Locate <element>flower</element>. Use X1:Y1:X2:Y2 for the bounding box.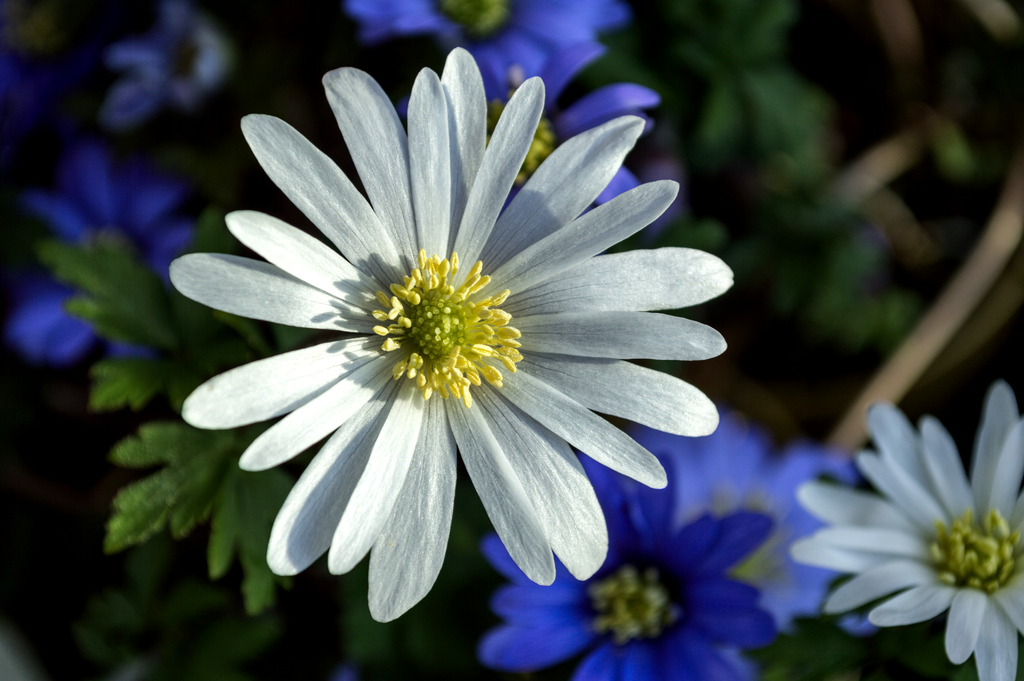
82:4:237:131.
